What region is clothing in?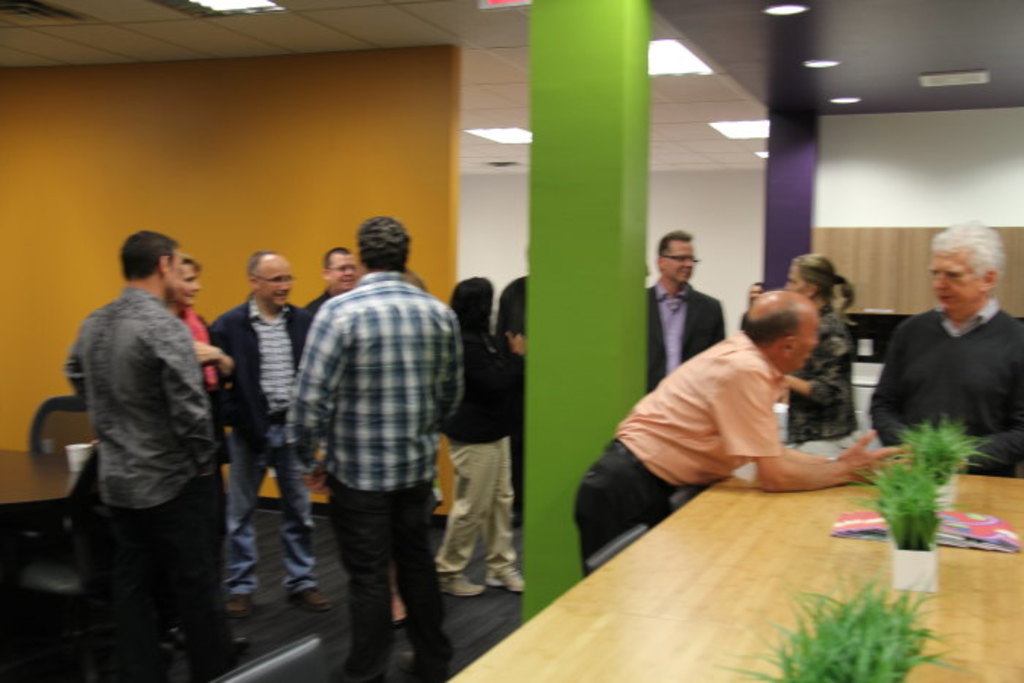
<region>54, 323, 221, 668</region>.
